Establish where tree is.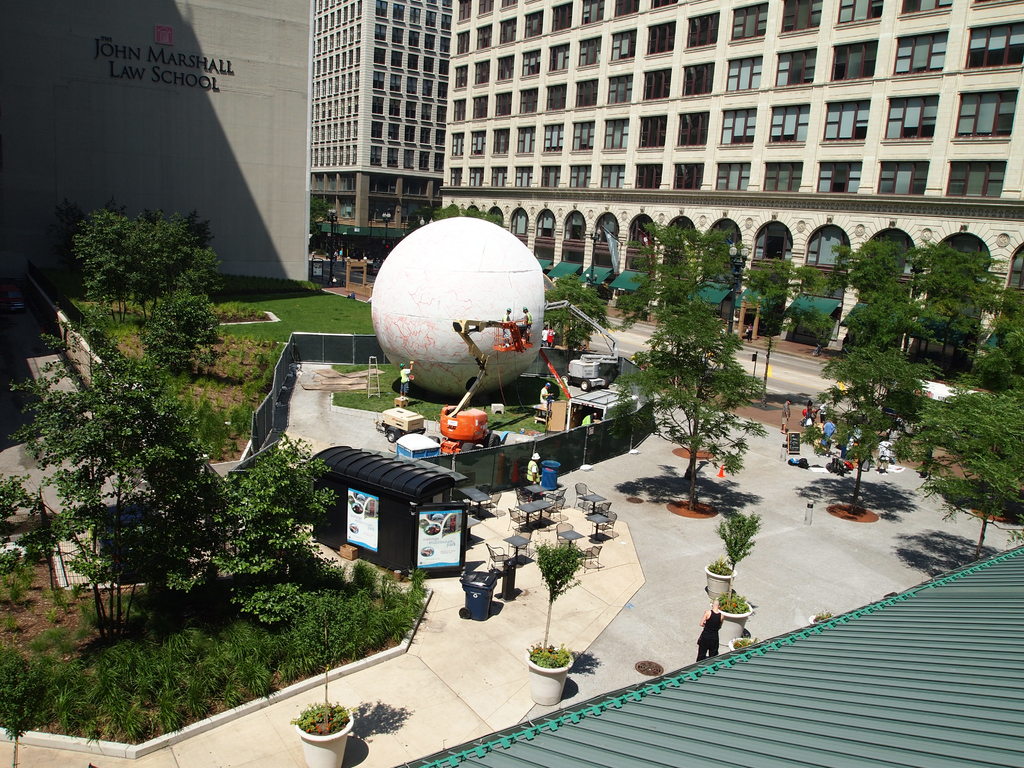
Established at box(906, 241, 1014, 372).
